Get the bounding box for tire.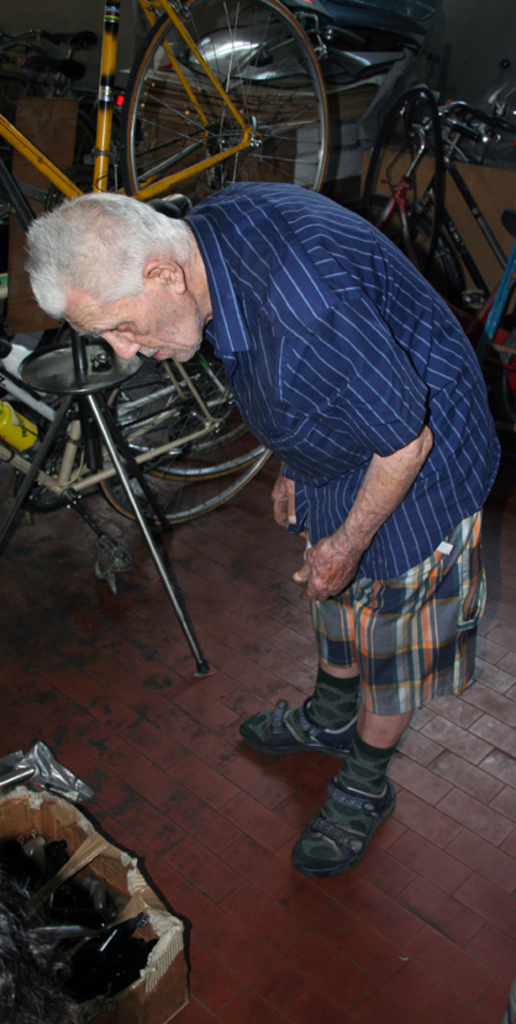
bbox=(102, 14, 331, 180).
